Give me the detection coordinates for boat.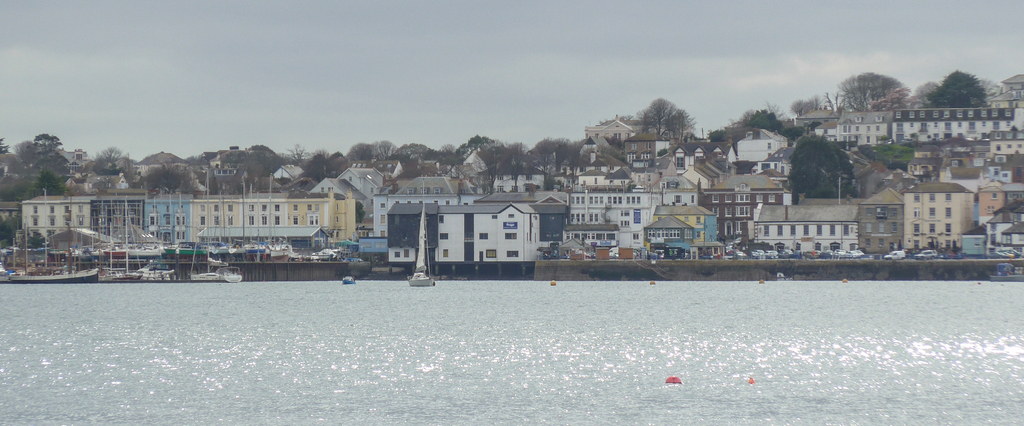
<region>191, 164, 220, 286</region>.
